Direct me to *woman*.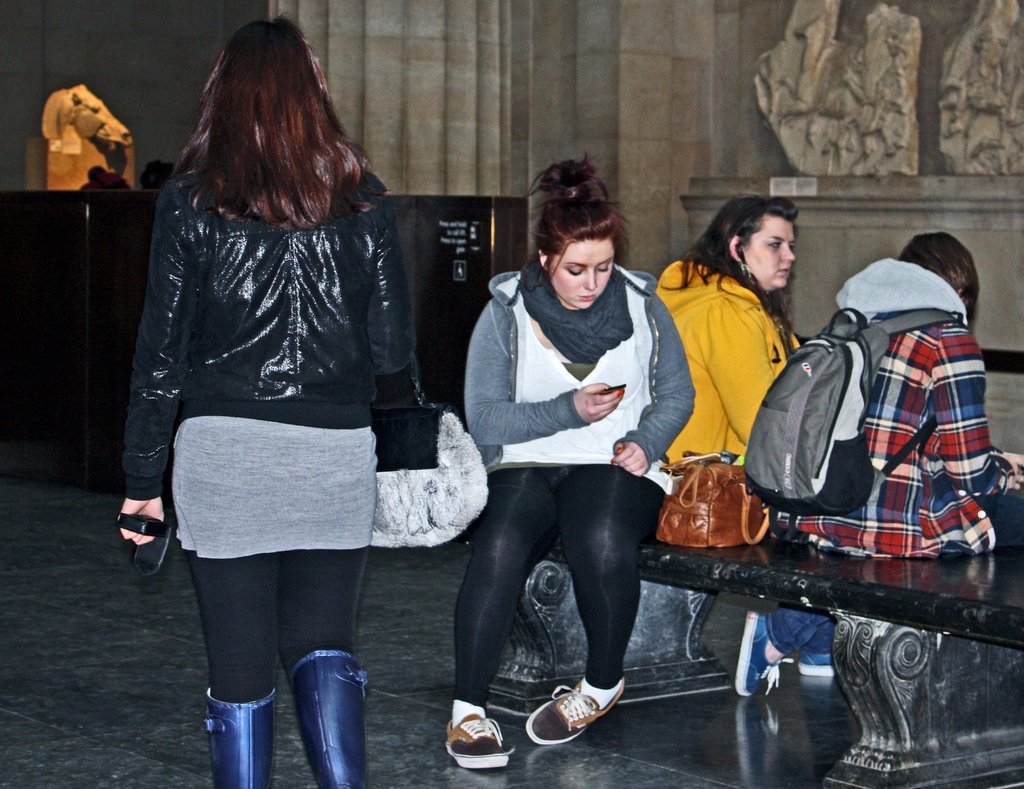
Direction: 646/193/840/694.
